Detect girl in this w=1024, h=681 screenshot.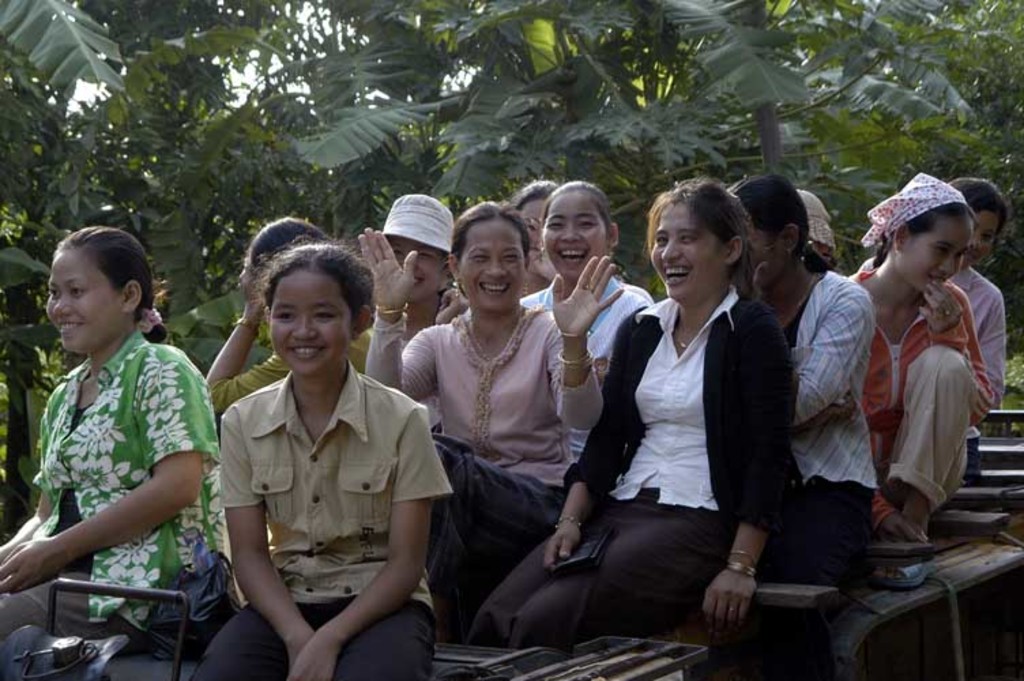
Detection: [354,204,628,639].
